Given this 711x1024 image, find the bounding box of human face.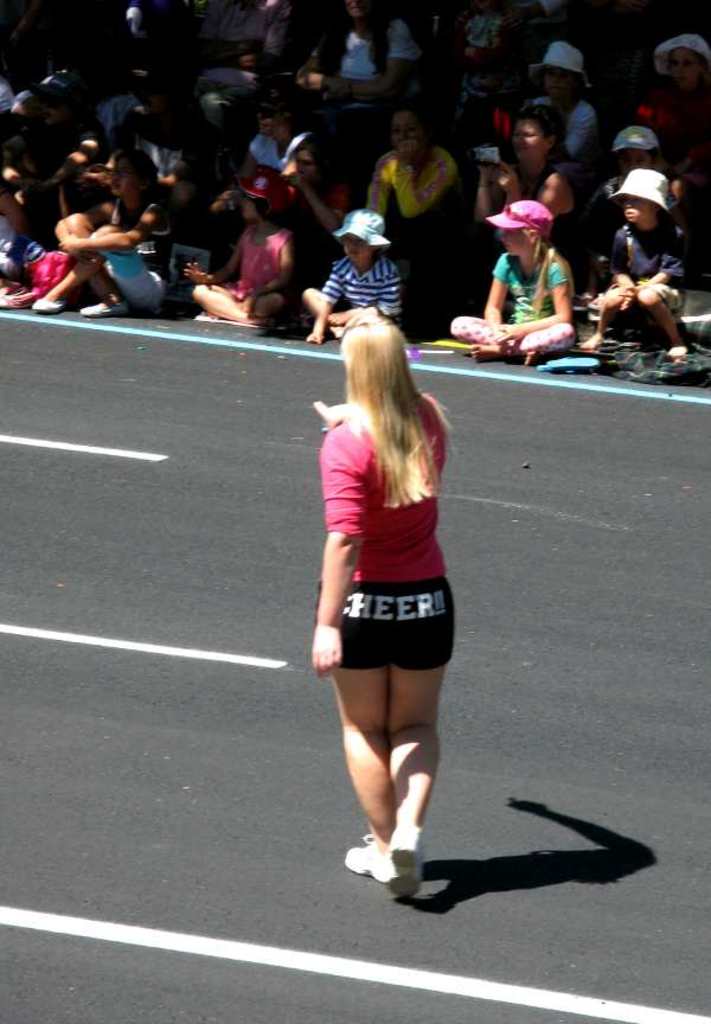
l=501, t=225, r=533, b=260.
